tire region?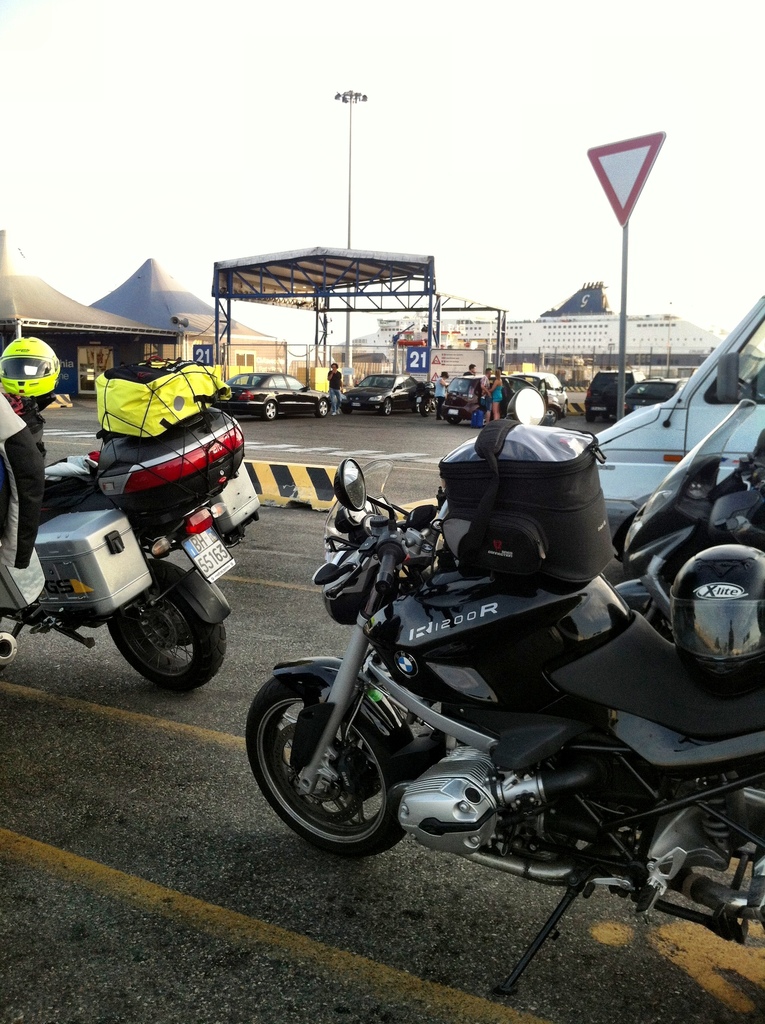
240:647:417:859
